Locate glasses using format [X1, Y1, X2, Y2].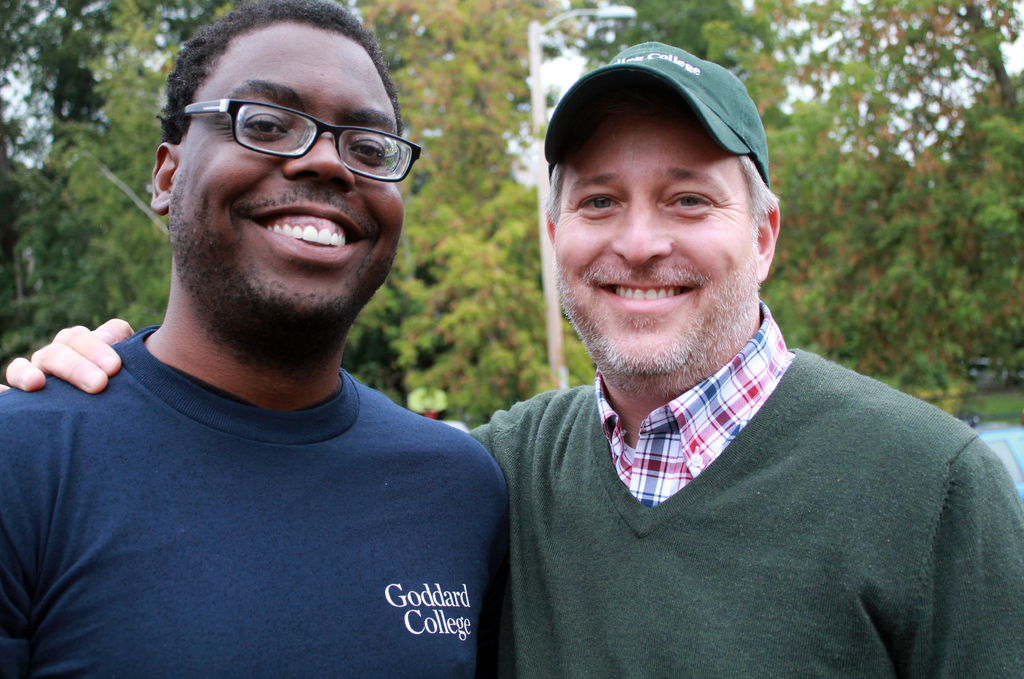
[187, 92, 410, 163].
